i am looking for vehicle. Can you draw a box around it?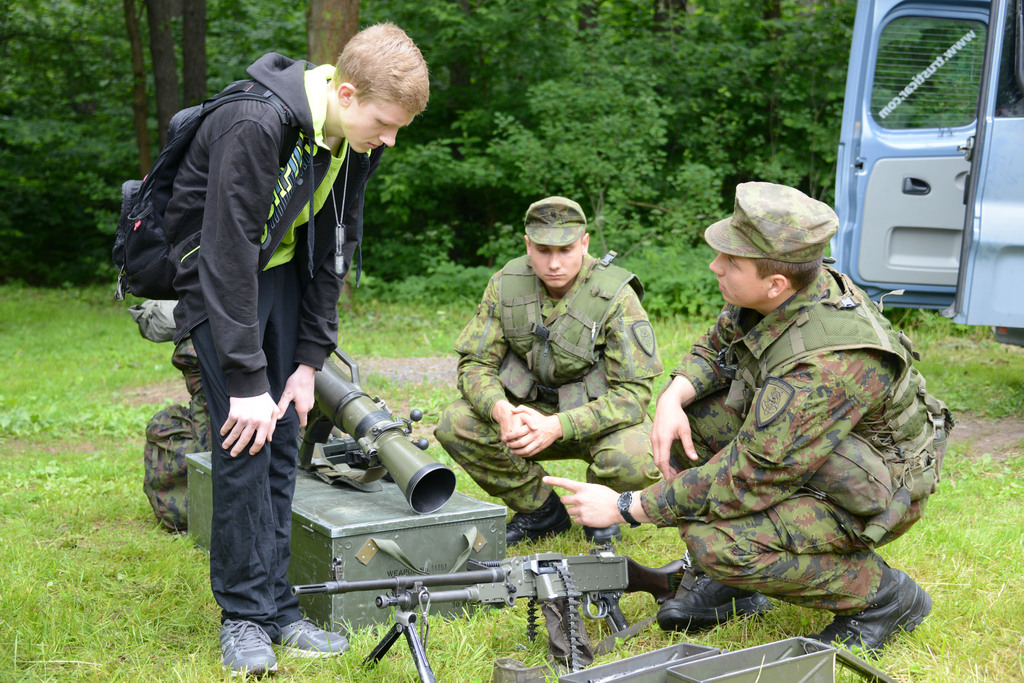
Sure, the bounding box is bbox=(831, 0, 1023, 348).
